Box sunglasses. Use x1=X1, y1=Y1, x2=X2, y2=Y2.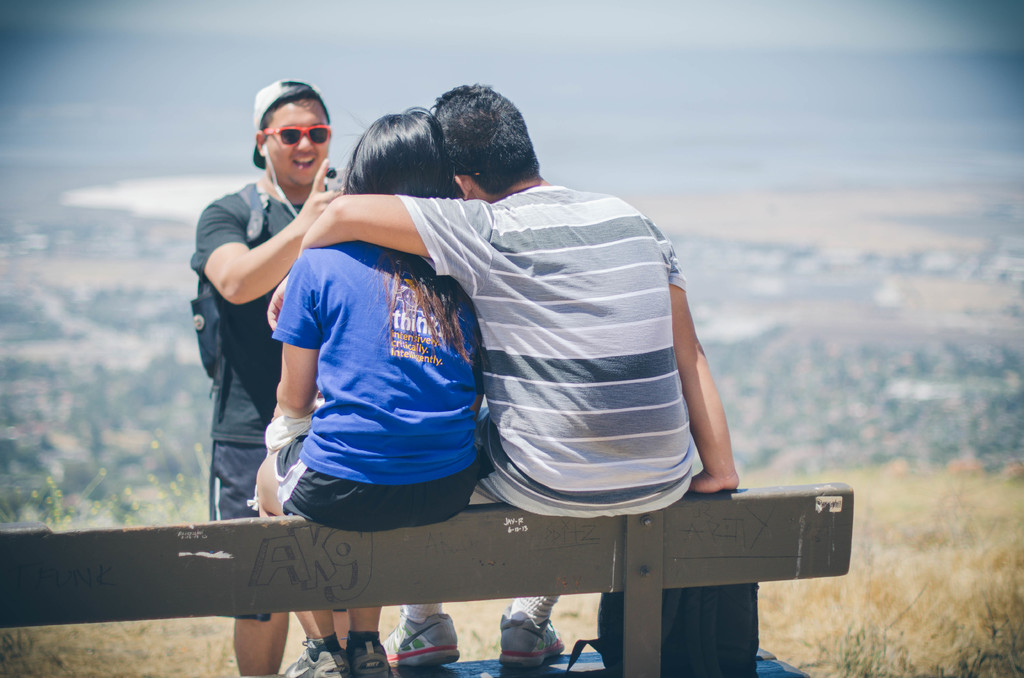
x1=258, y1=118, x2=337, y2=149.
